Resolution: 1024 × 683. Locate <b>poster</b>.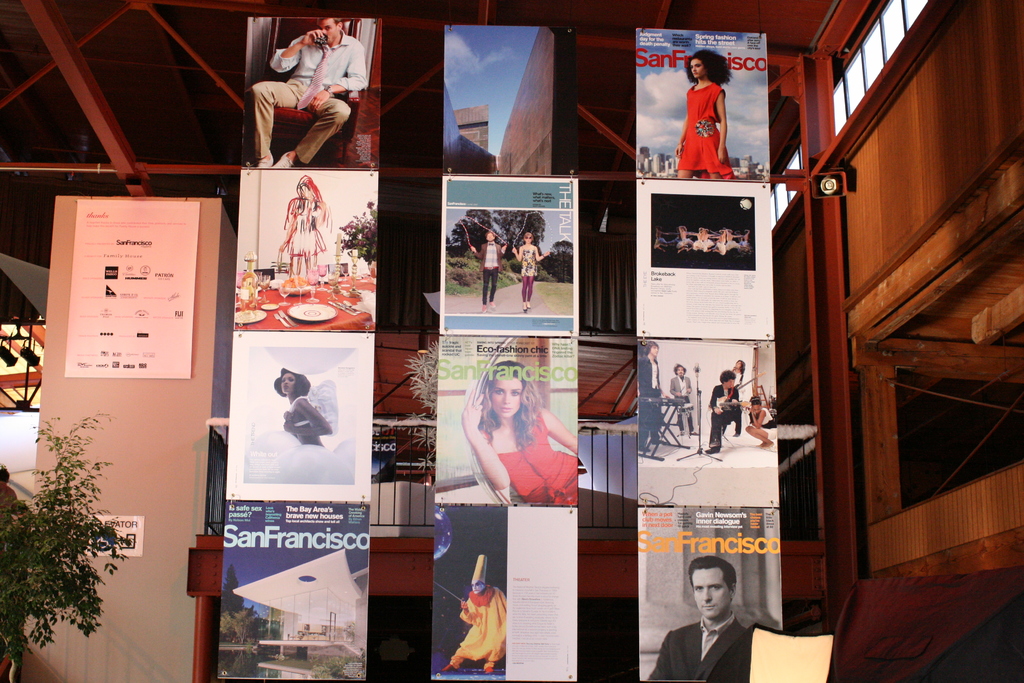
bbox=[434, 334, 578, 507].
